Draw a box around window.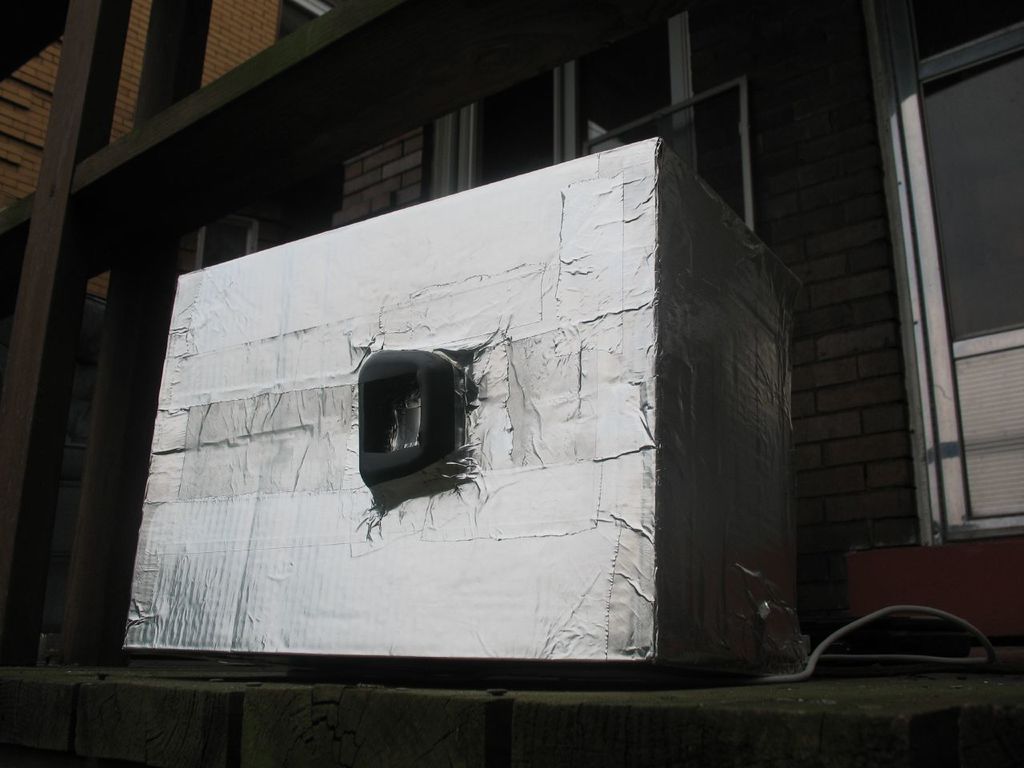
(x1=202, y1=224, x2=256, y2=264).
